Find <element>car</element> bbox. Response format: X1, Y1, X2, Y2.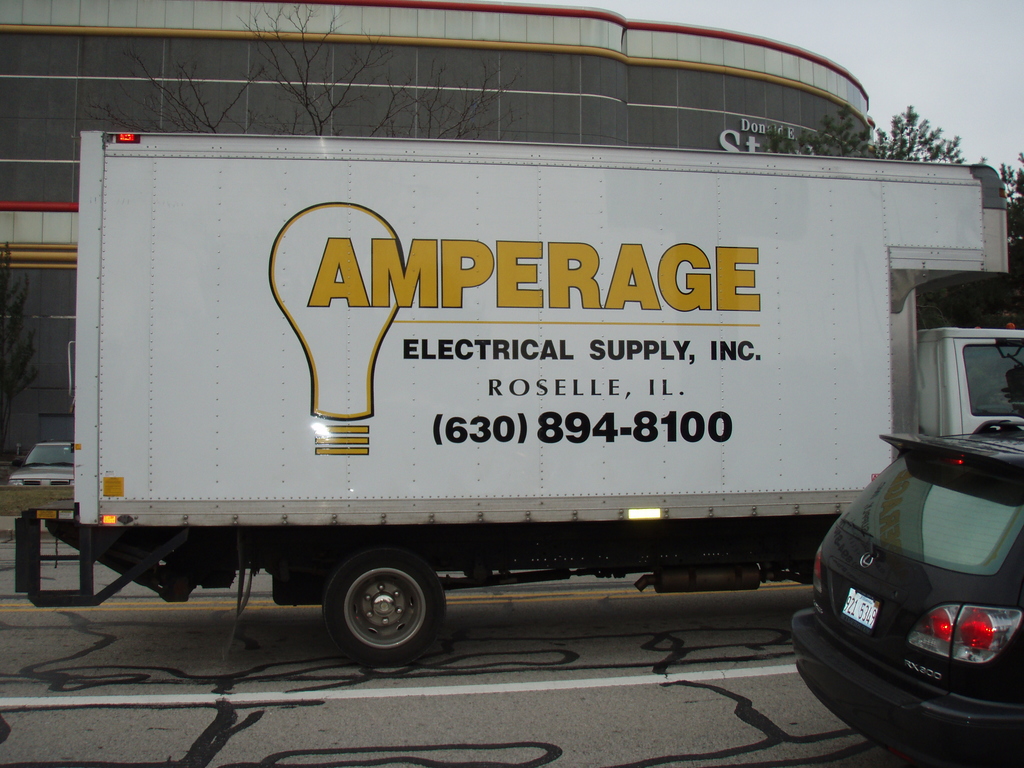
803, 386, 1018, 751.
